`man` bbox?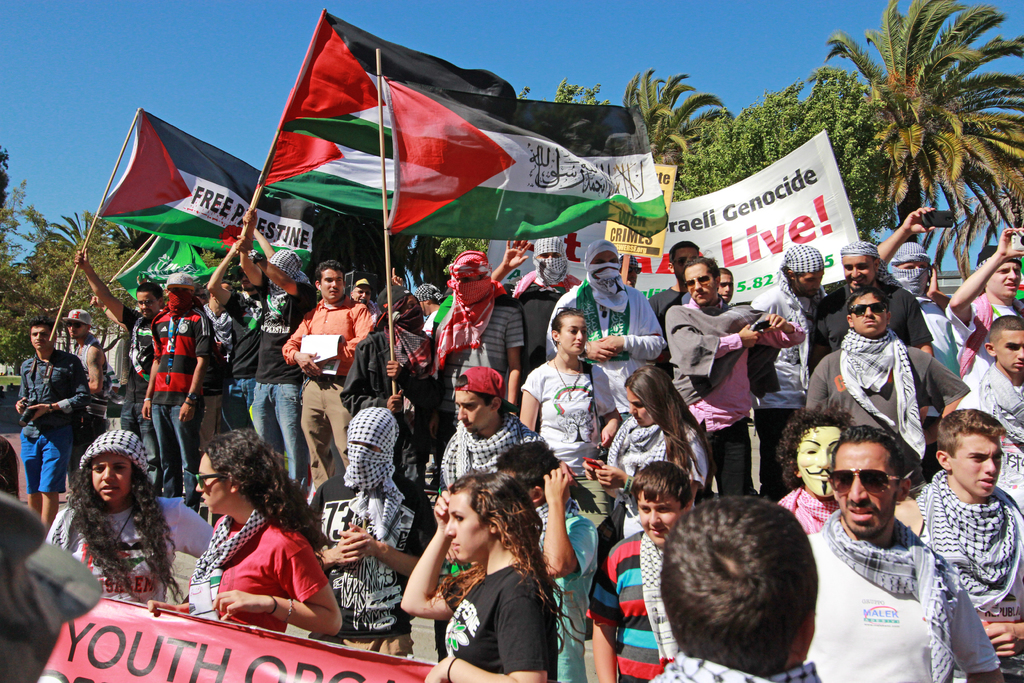
x1=191 y1=282 x2=210 y2=312
